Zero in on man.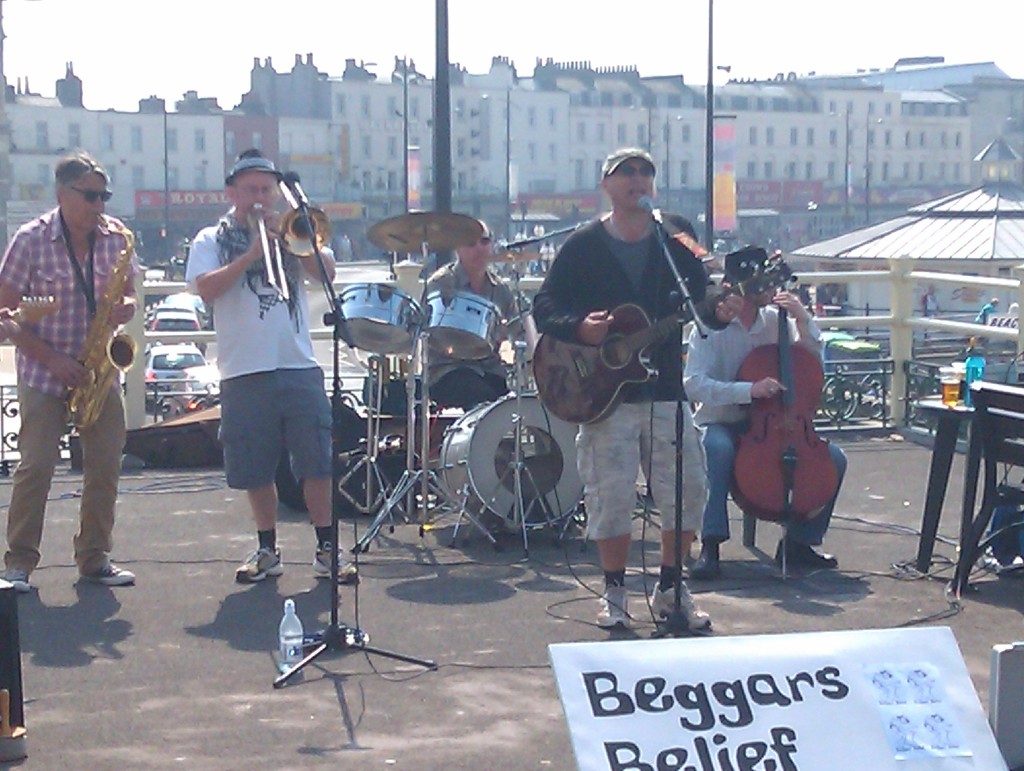
Zeroed in: x1=0, y1=153, x2=146, y2=587.
